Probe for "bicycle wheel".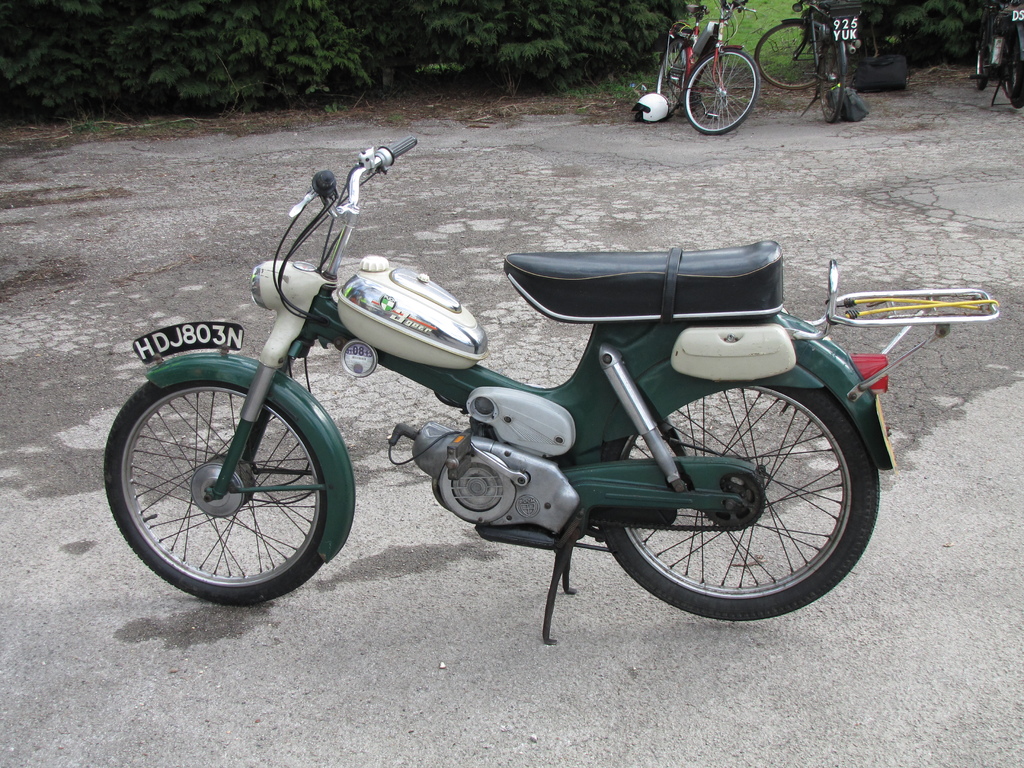
Probe result: rect(656, 35, 686, 114).
